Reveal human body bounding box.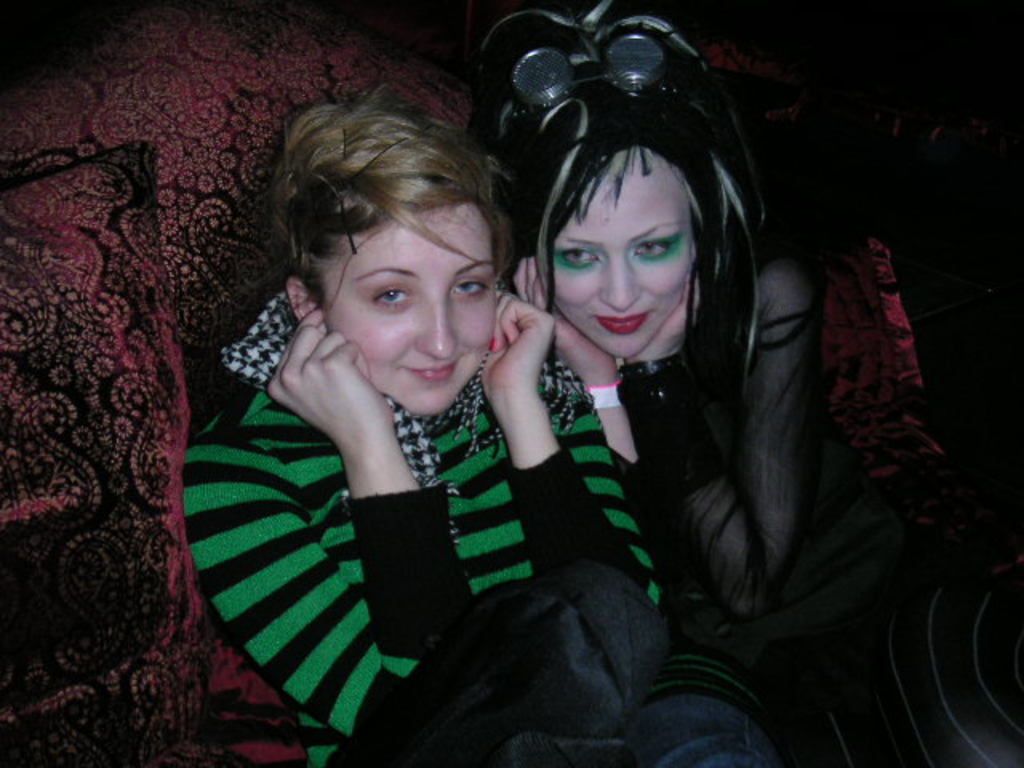
Revealed: <bbox>192, 78, 778, 766</bbox>.
